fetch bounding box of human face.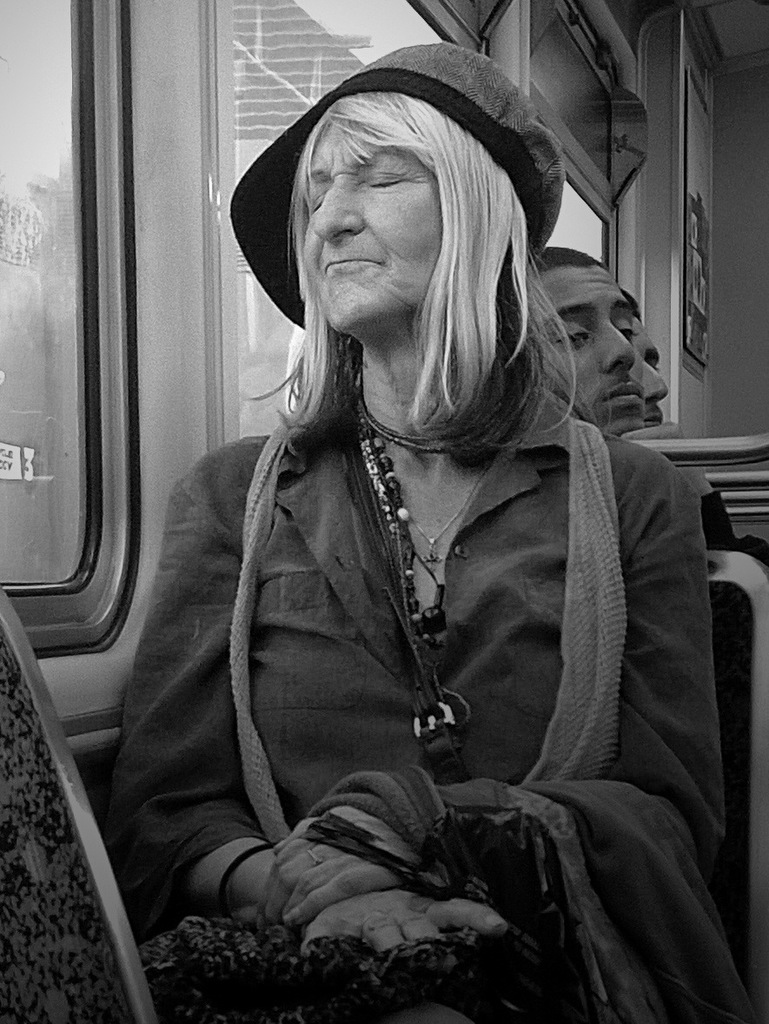
Bbox: left=300, top=111, right=441, bottom=328.
